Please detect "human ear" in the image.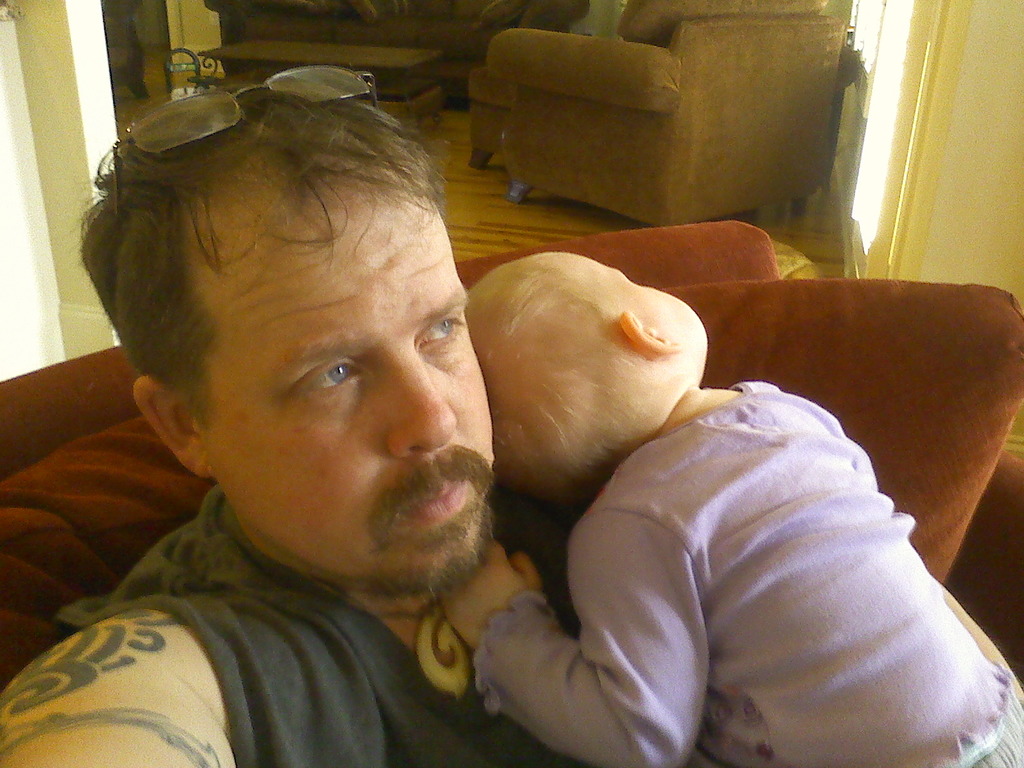
(left=131, top=377, right=214, bottom=483).
